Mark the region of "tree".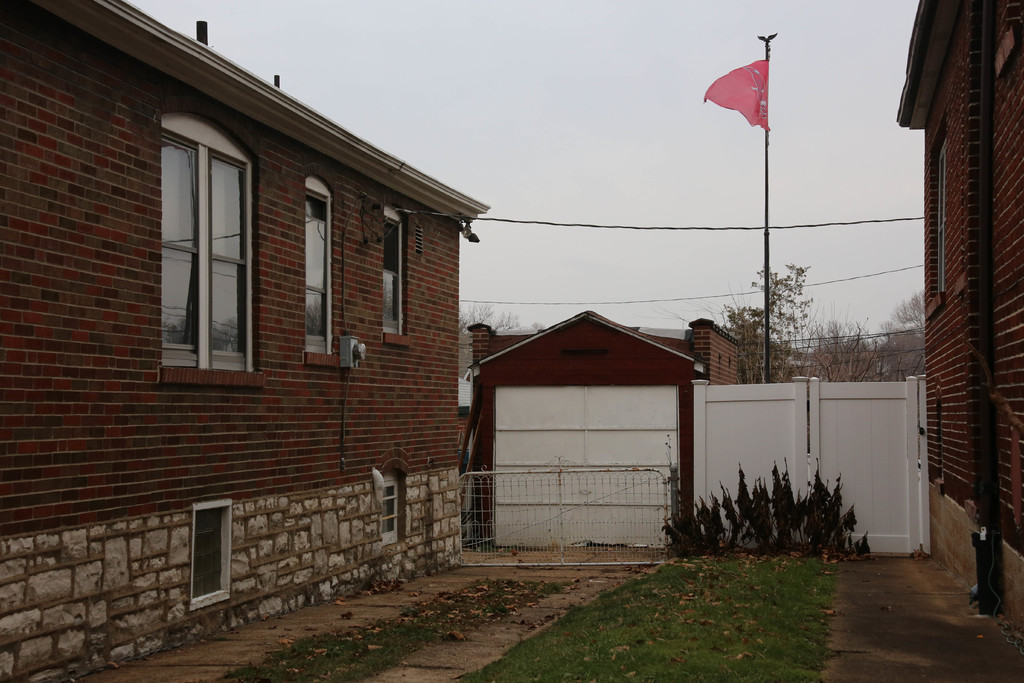
Region: (861,290,932,380).
